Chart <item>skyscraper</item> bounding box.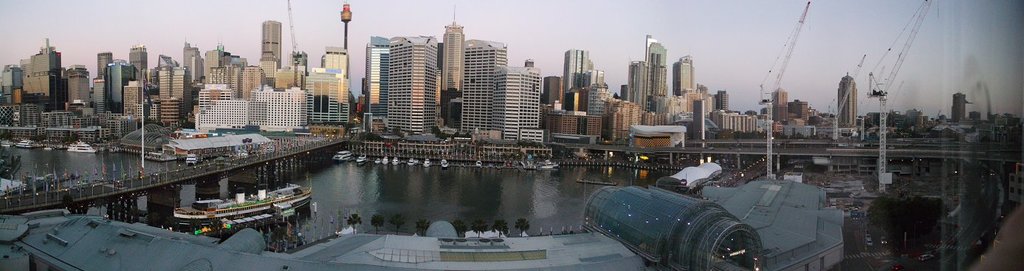
Charted: bbox=(625, 34, 671, 98).
